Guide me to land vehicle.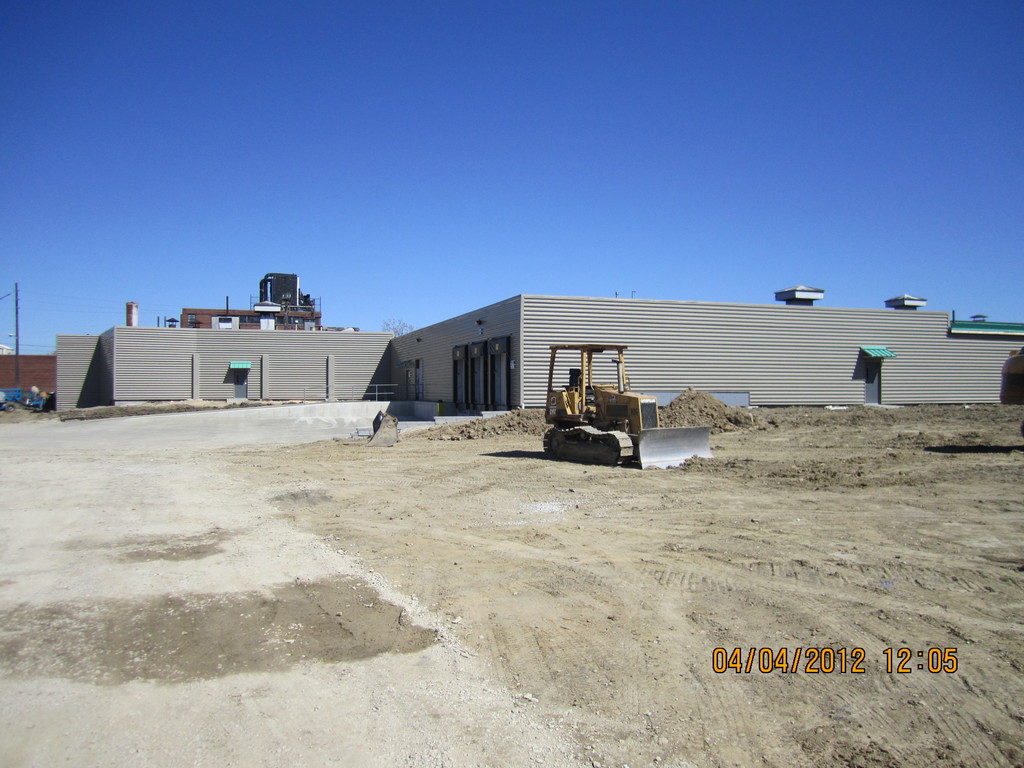
Guidance: 0/384/46/412.
